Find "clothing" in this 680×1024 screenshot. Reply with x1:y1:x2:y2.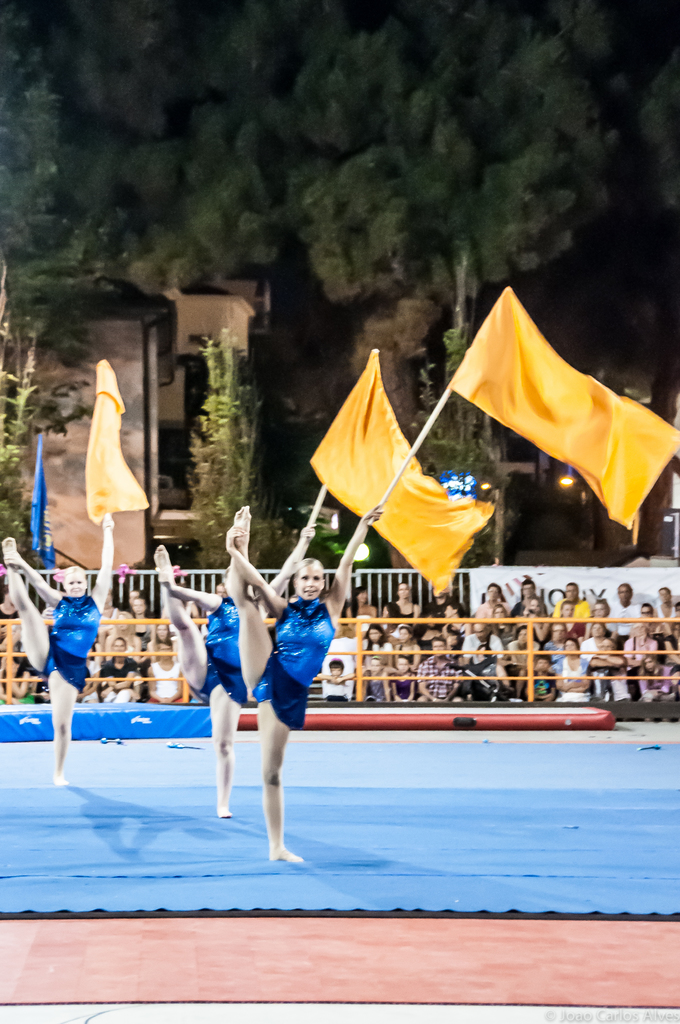
557:655:585:701.
